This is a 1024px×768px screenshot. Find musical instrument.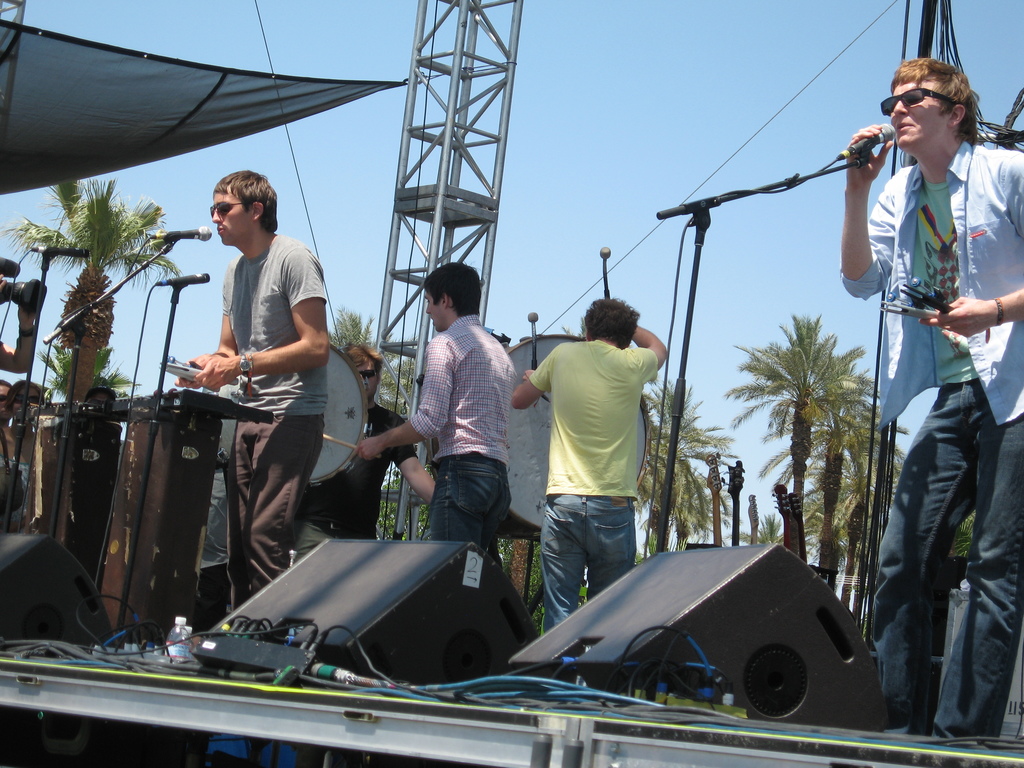
Bounding box: left=502, top=331, right=654, bottom=545.
